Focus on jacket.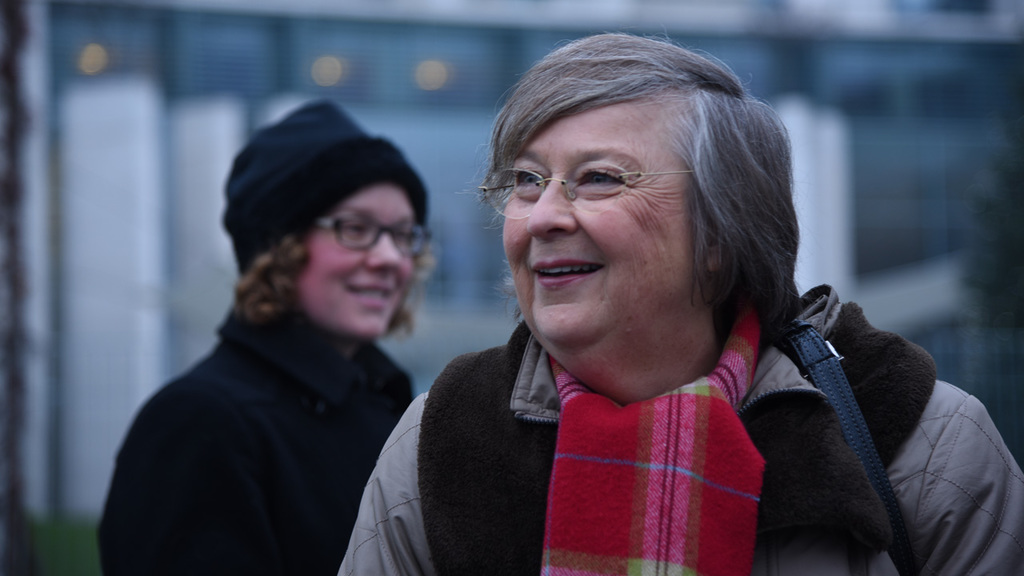
Focused at <box>337,281,1023,575</box>.
